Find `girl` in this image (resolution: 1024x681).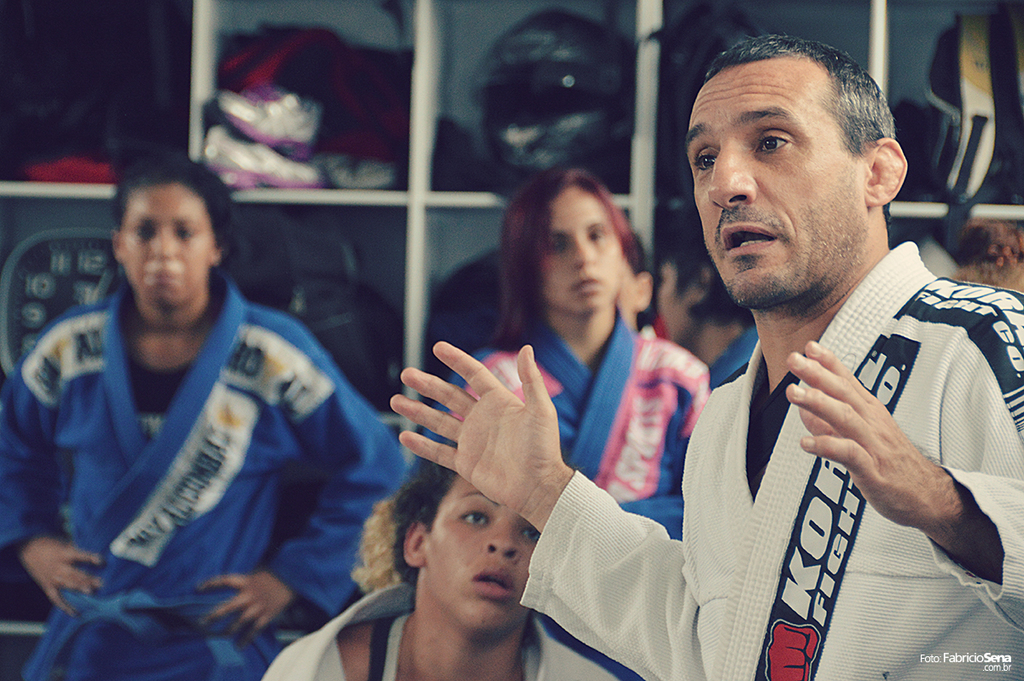
locate(261, 453, 647, 680).
